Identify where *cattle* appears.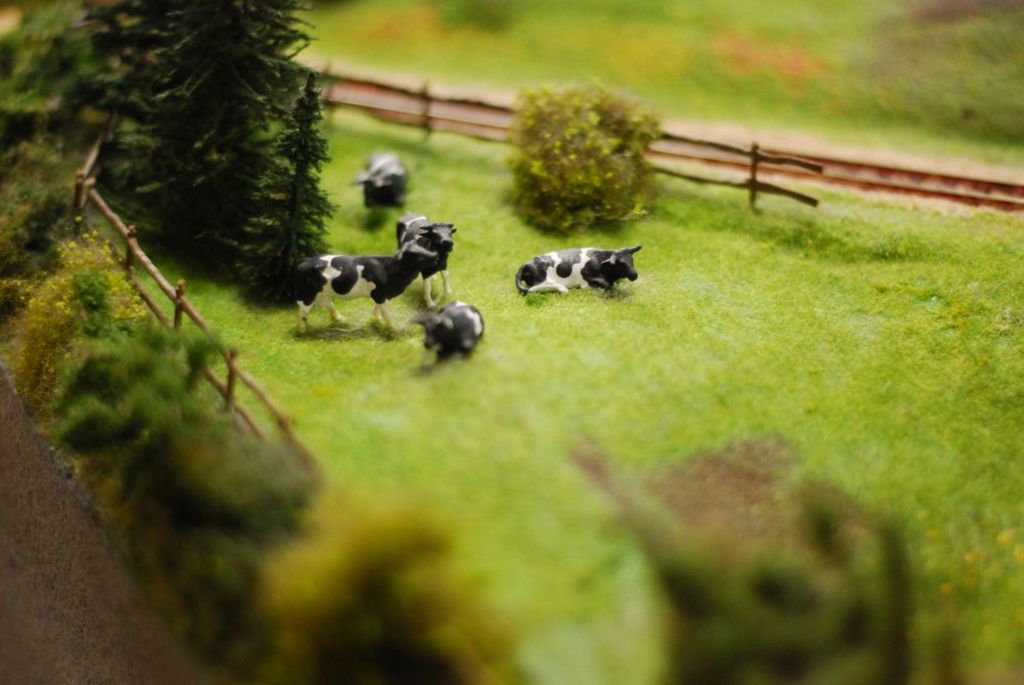
Appears at l=353, t=146, r=409, b=213.
